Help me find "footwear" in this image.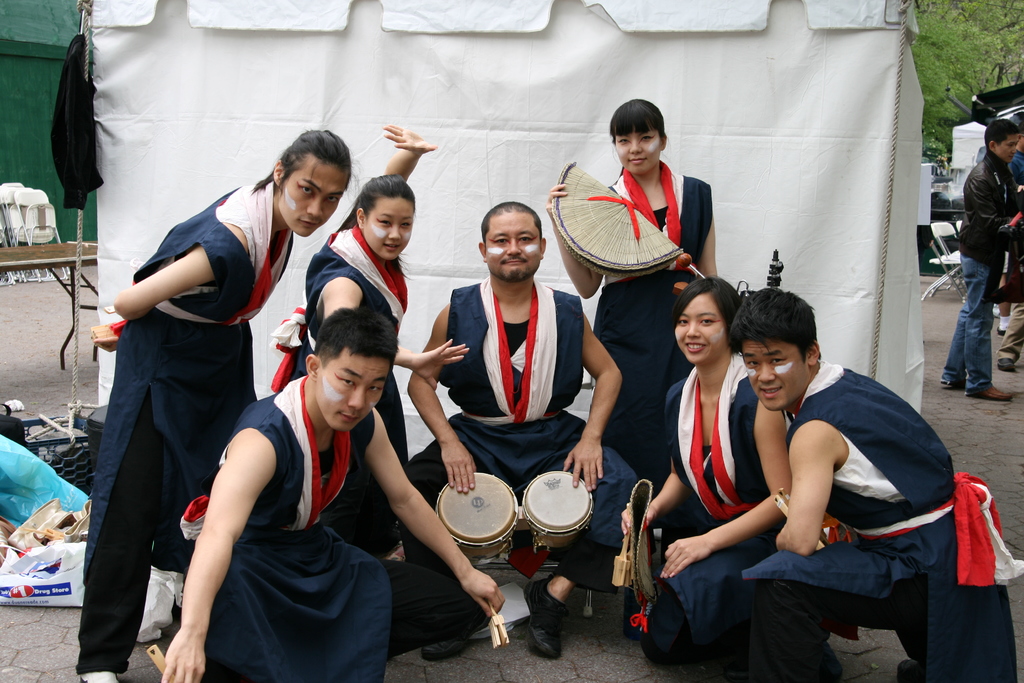
Found it: 996 359 1014 373.
